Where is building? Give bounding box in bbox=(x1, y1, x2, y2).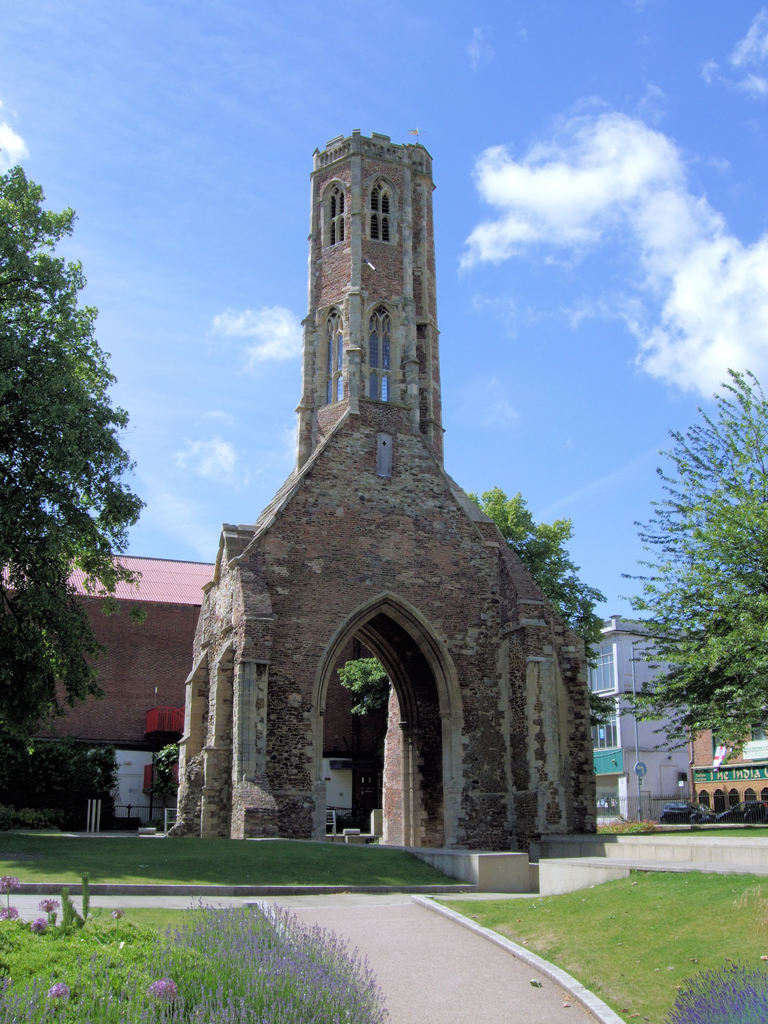
bbox=(690, 727, 767, 813).
